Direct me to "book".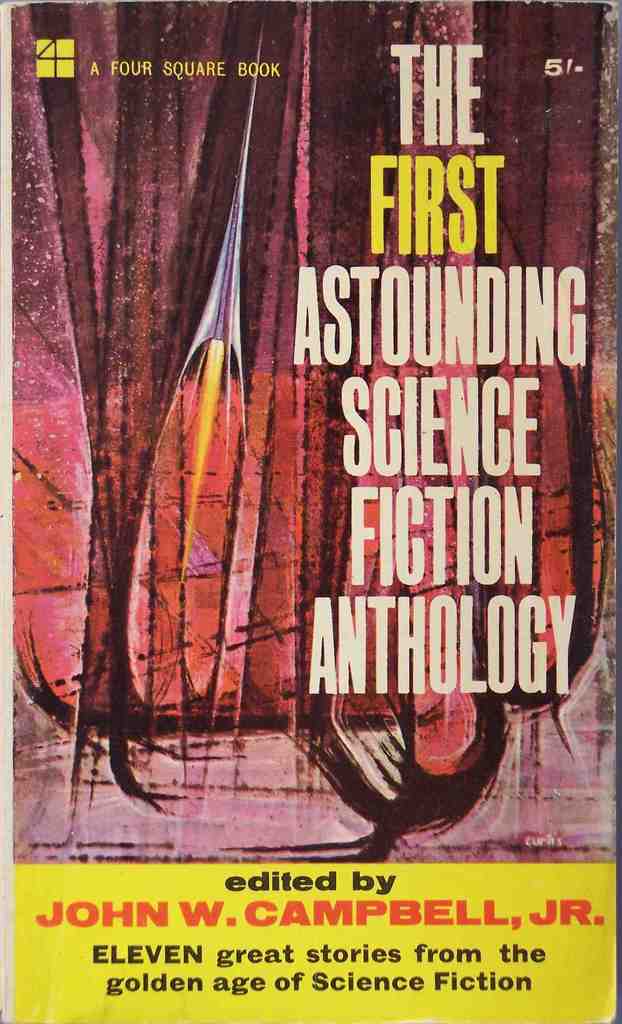
Direction: select_region(14, 0, 621, 1023).
